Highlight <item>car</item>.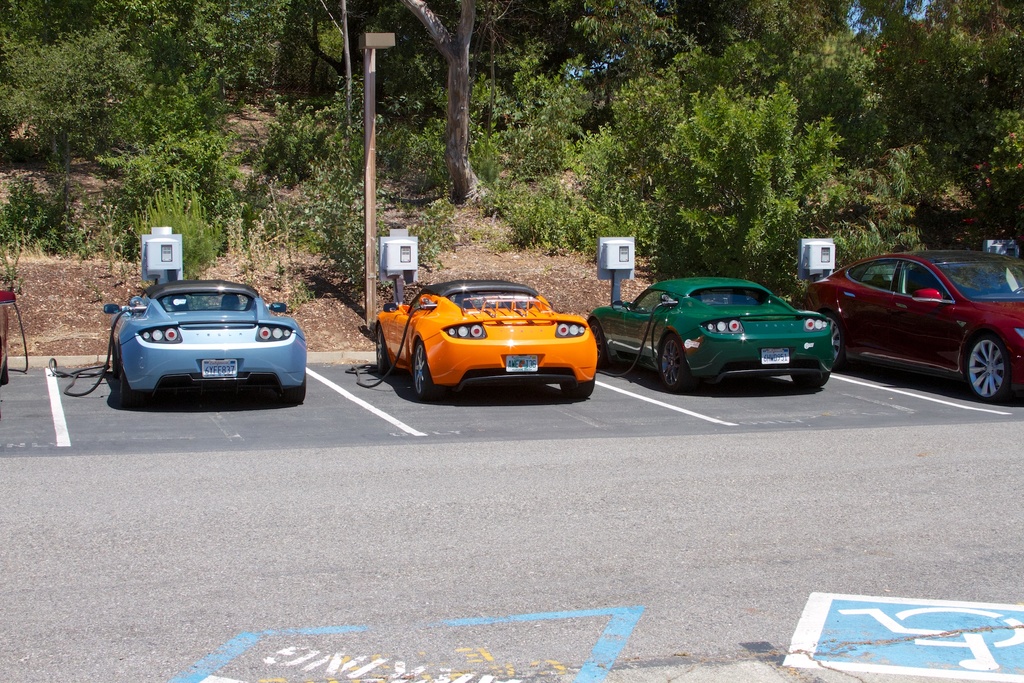
Highlighted region: rect(795, 247, 1023, 404).
